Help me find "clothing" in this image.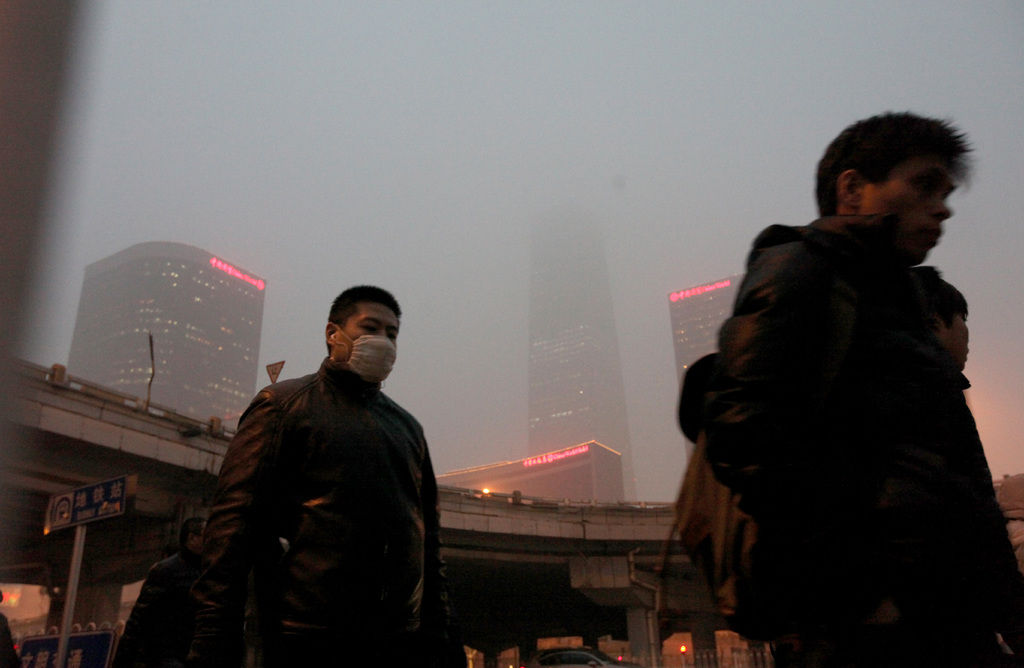
Found it: [x1=107, y1=545, x2=204, y2=667].
